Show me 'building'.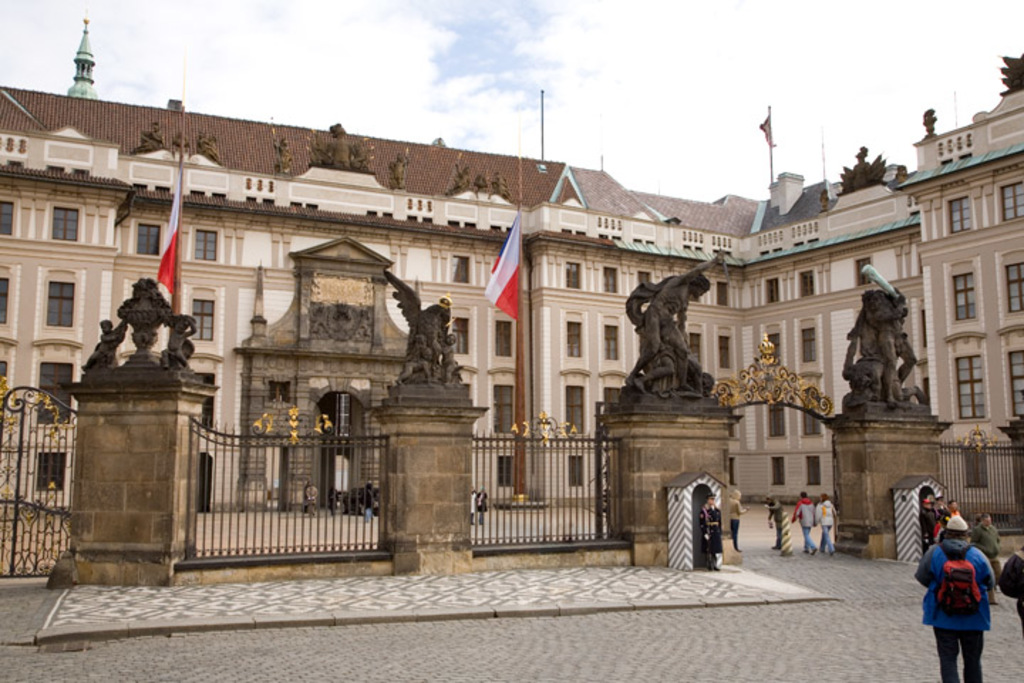
'building' is here: locate(0, 17, 1023, 518).
